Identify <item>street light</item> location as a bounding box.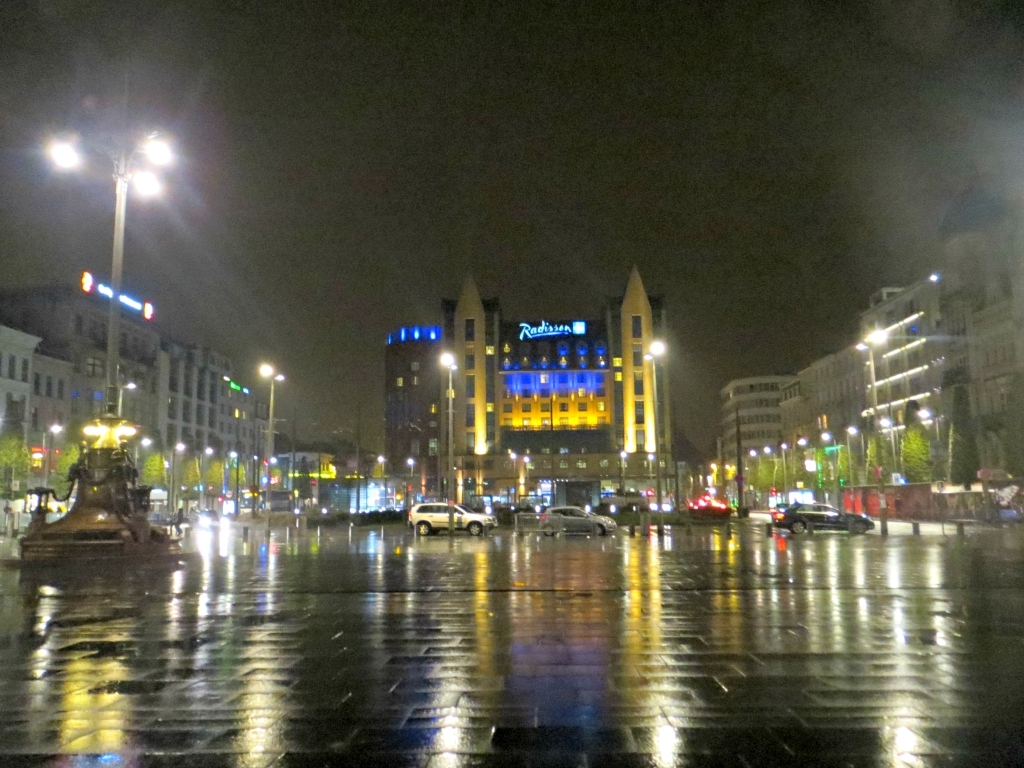
{"x1": 748, "y1": 450, "x2": 760, "y2": 493}.
